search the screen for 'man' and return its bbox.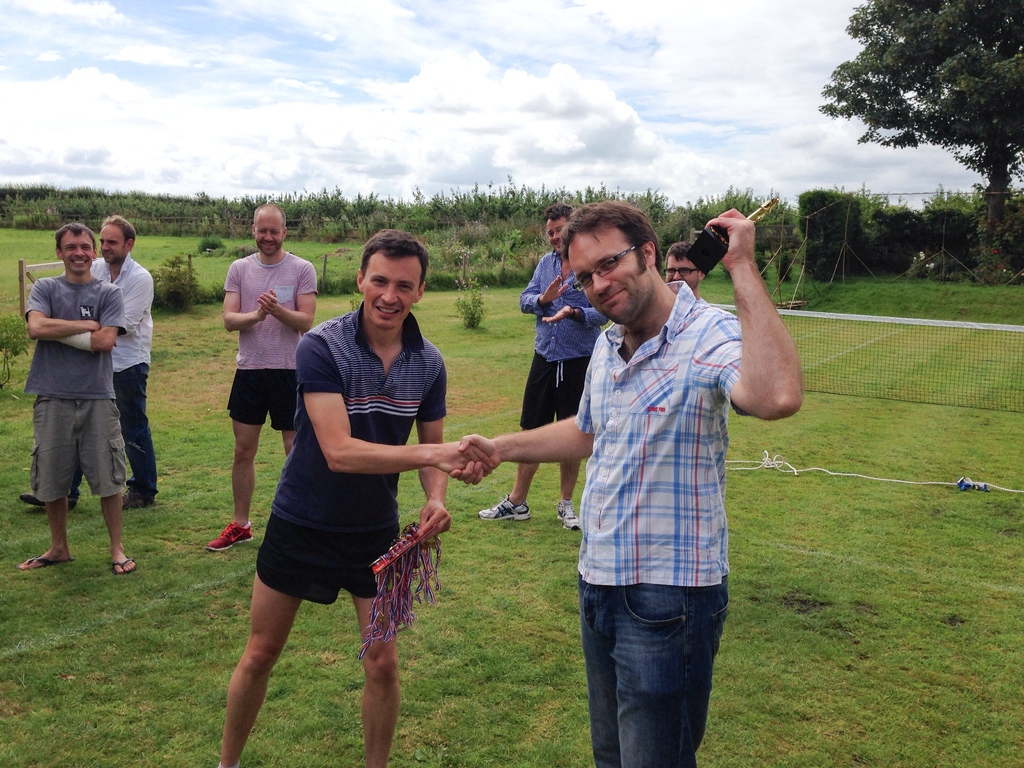
Found: {"left": 10, "top": 213, "right": 163, "bottom": 515}.
